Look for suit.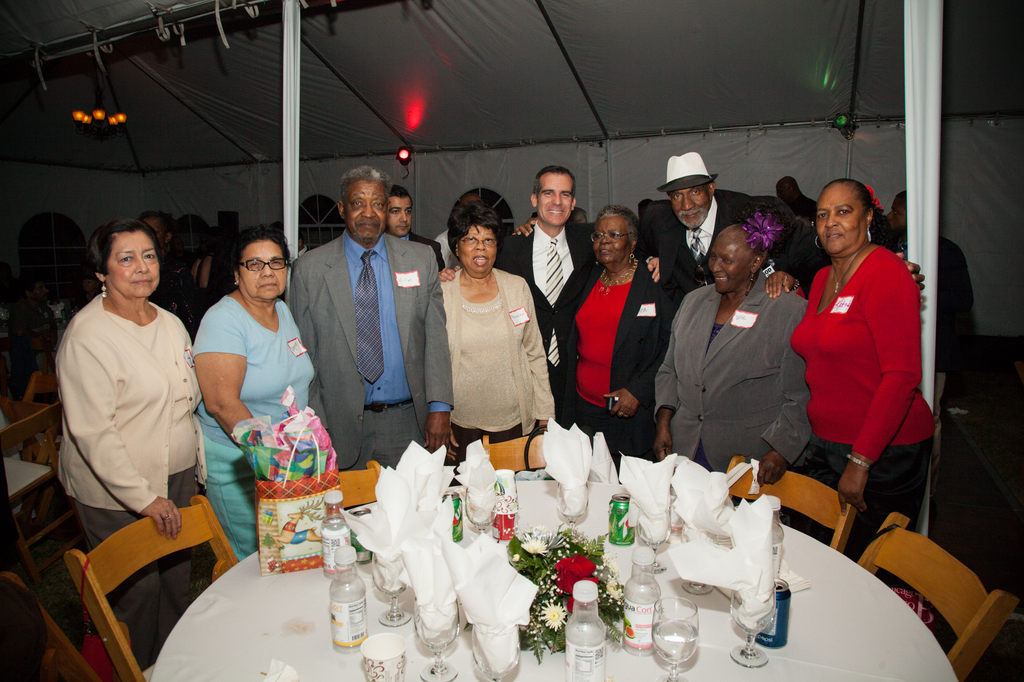
Found: <bbox>492, 220, 650, 425</bbox>.
